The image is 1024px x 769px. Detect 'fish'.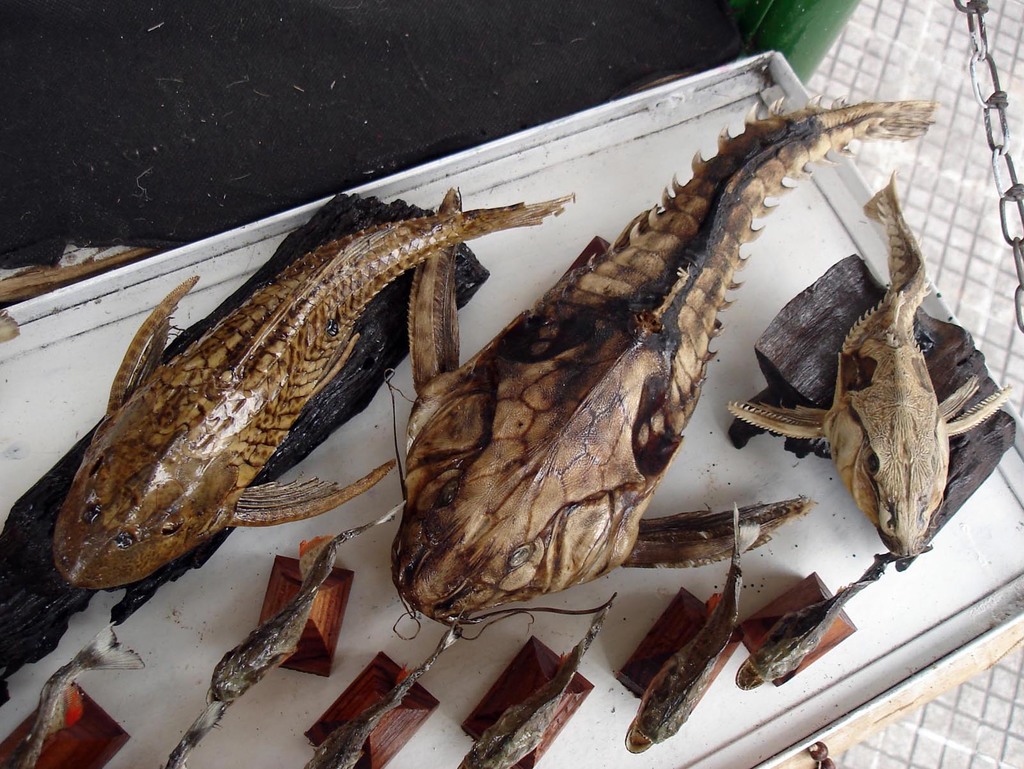
Detection: 625/501/767/757.
